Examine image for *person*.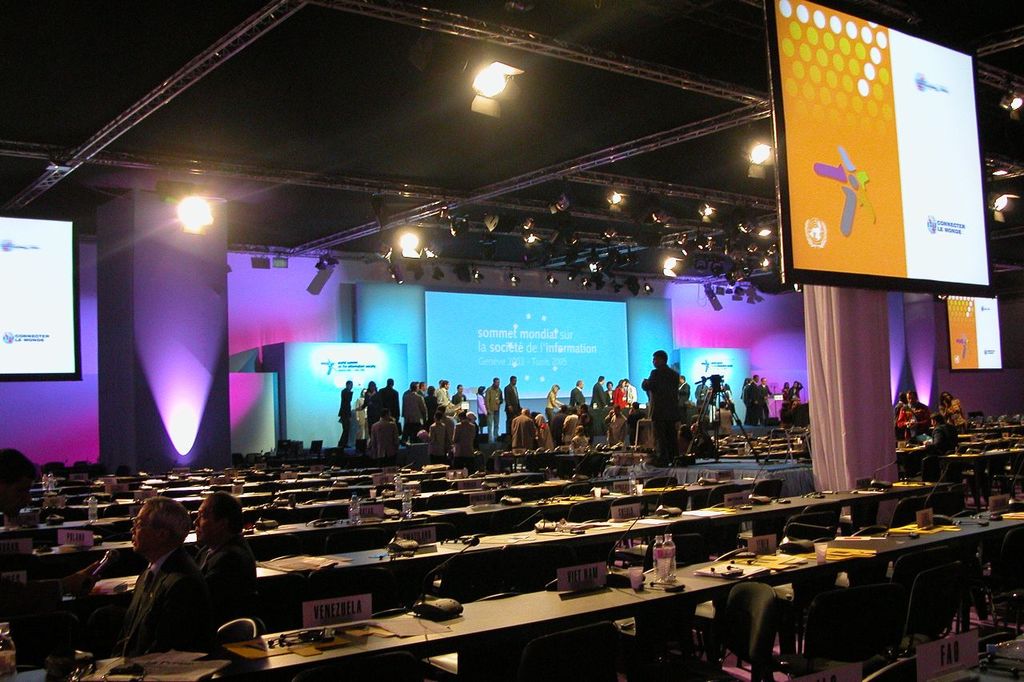
Examination result: 675/373/692/405.
